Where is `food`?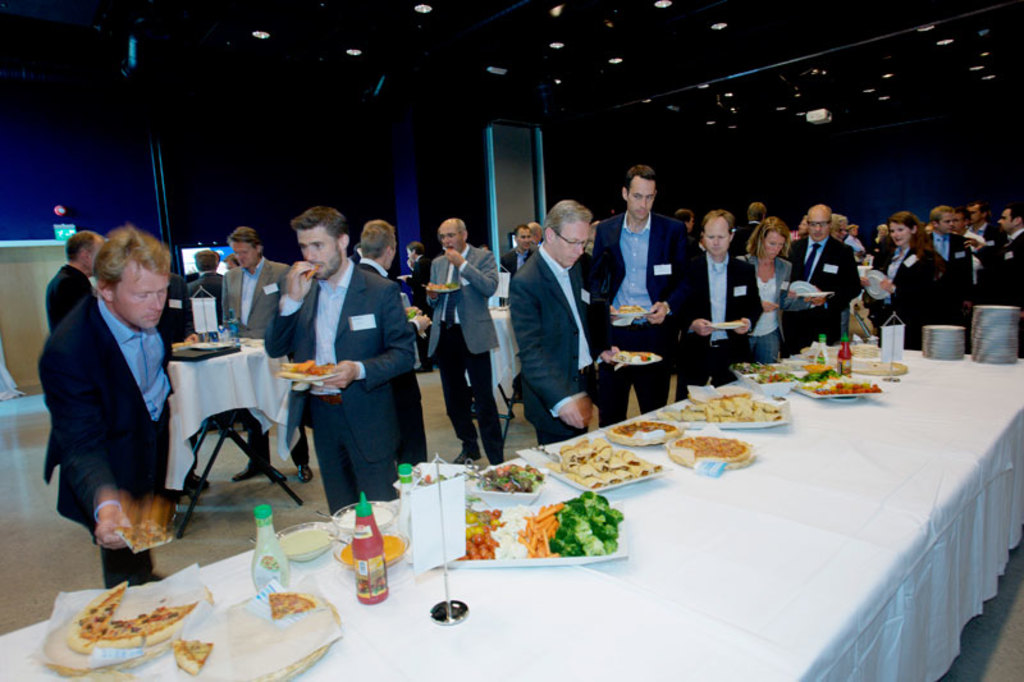
611:415:676:443.
